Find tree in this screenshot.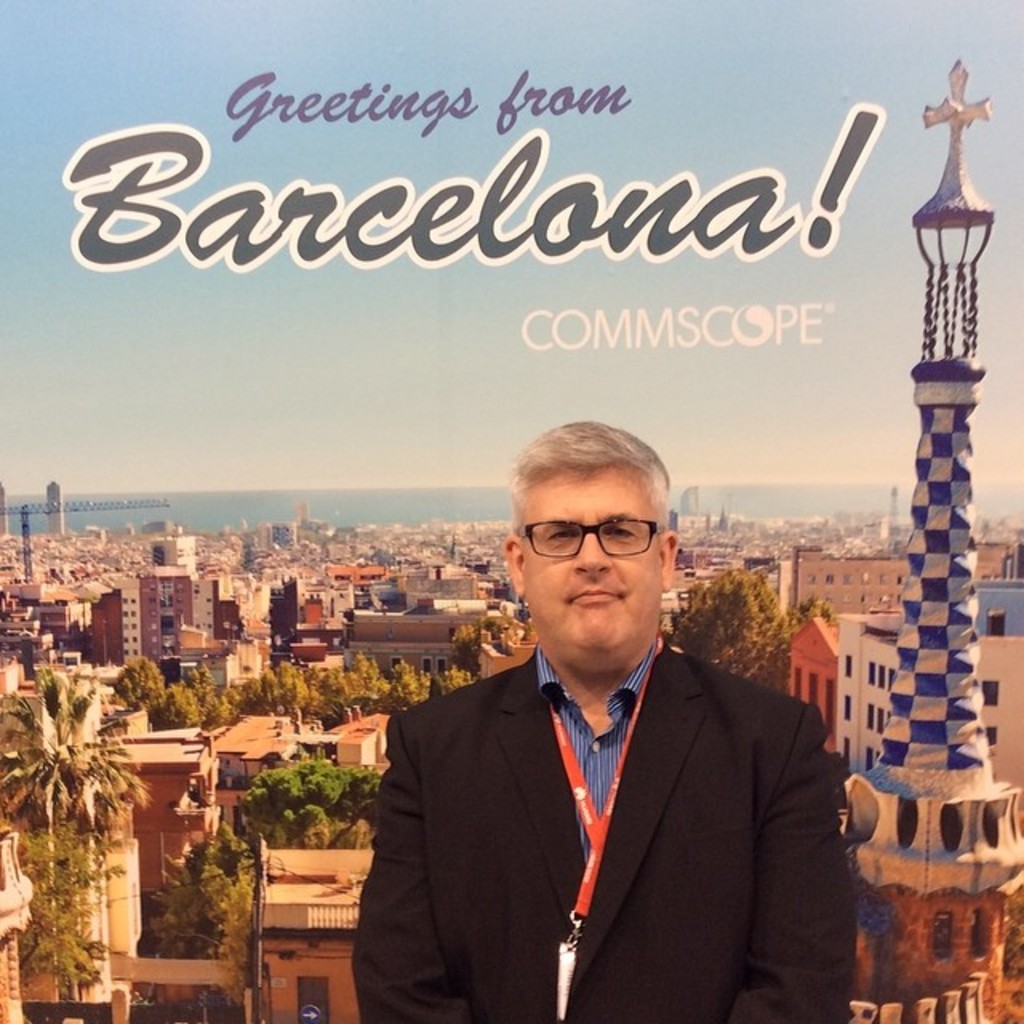
The bounding box for tree is (149,822,256,1010).
